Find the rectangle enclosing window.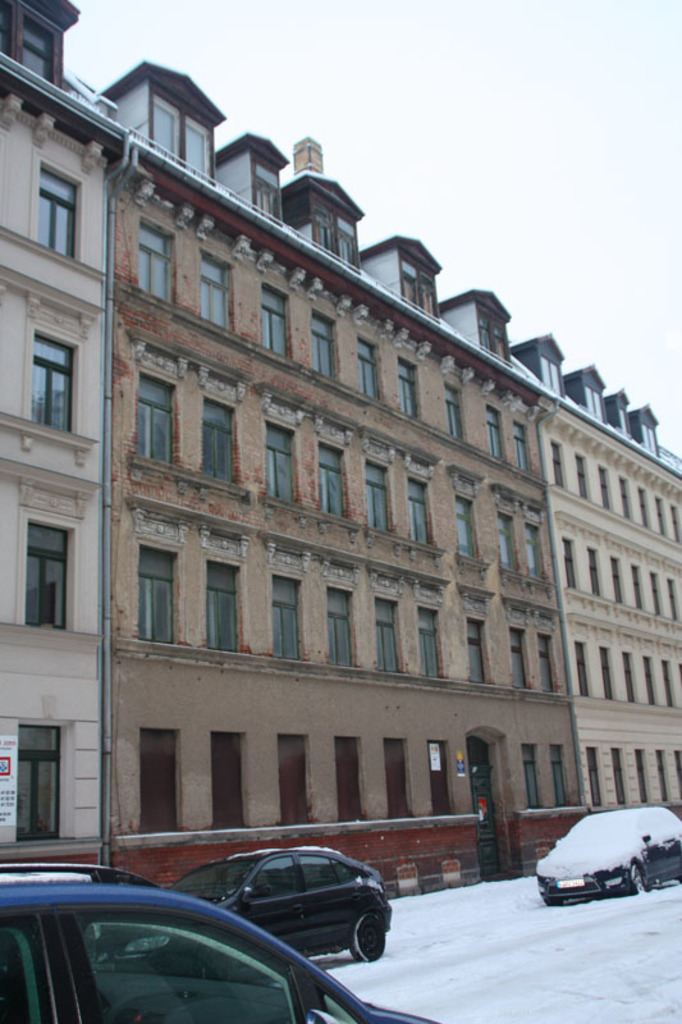
637/746/651/799.
